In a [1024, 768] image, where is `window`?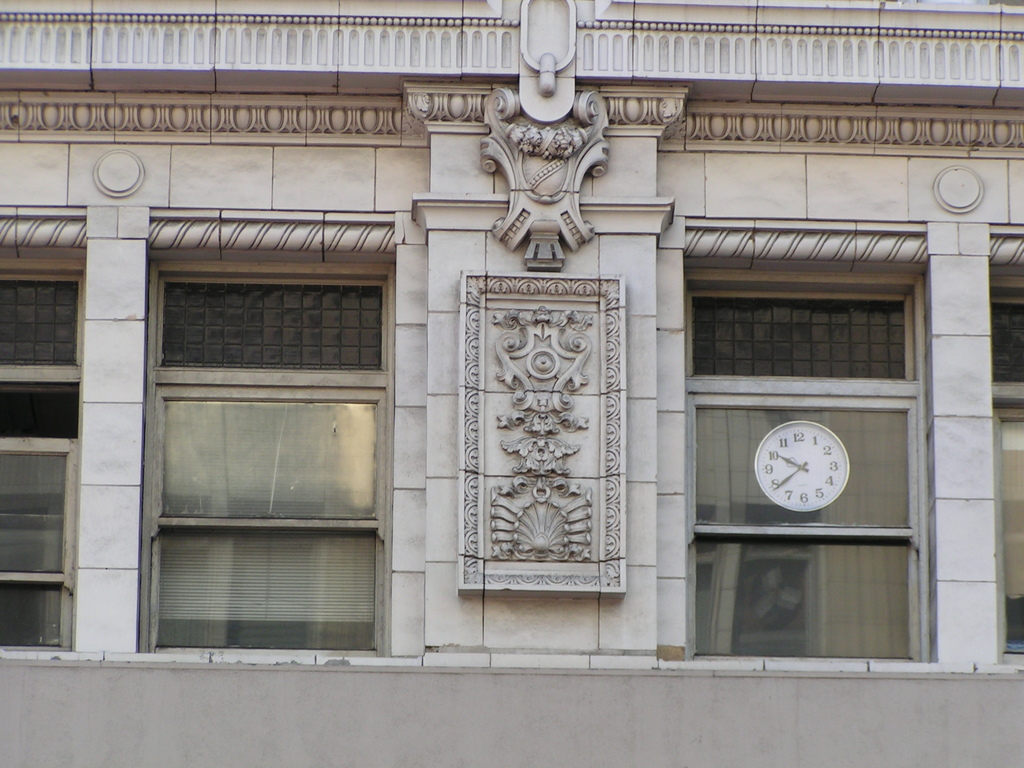
(676,237,931,390).
